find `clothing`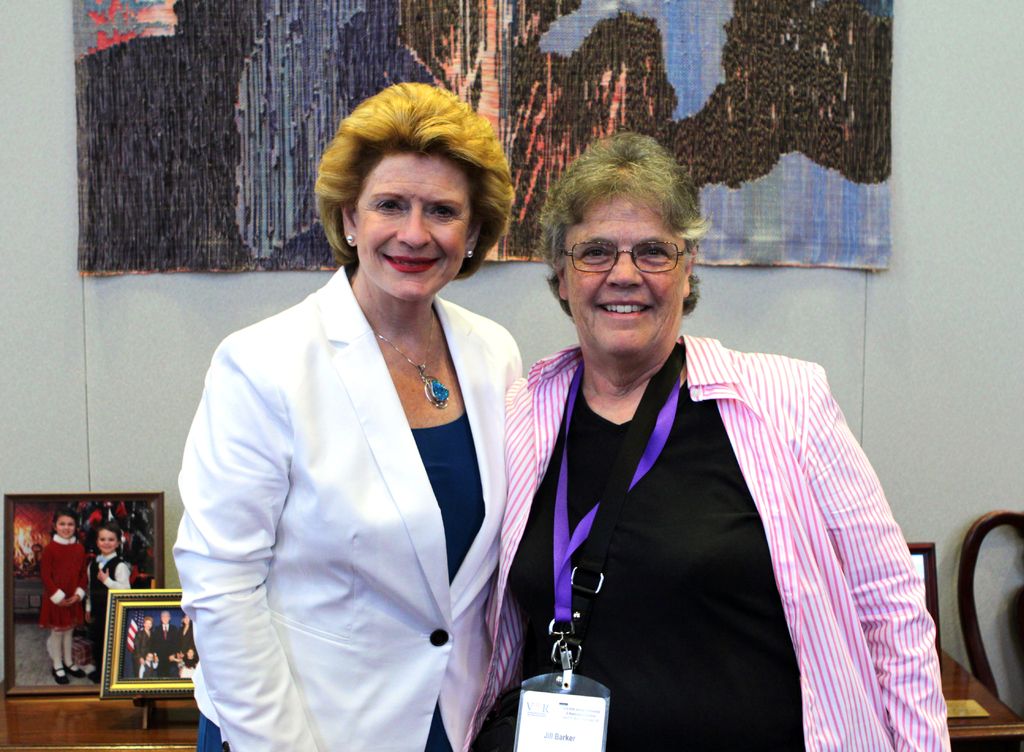
85:553:127:671
